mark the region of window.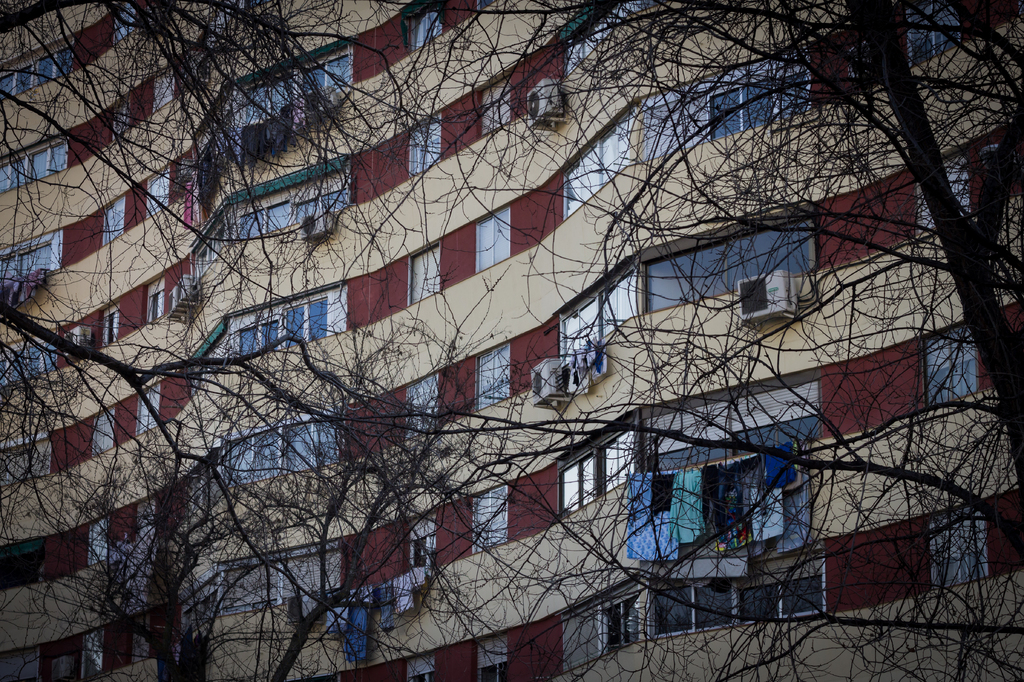
Region: [x1=211, y1=546, x2=346, y2=608].
